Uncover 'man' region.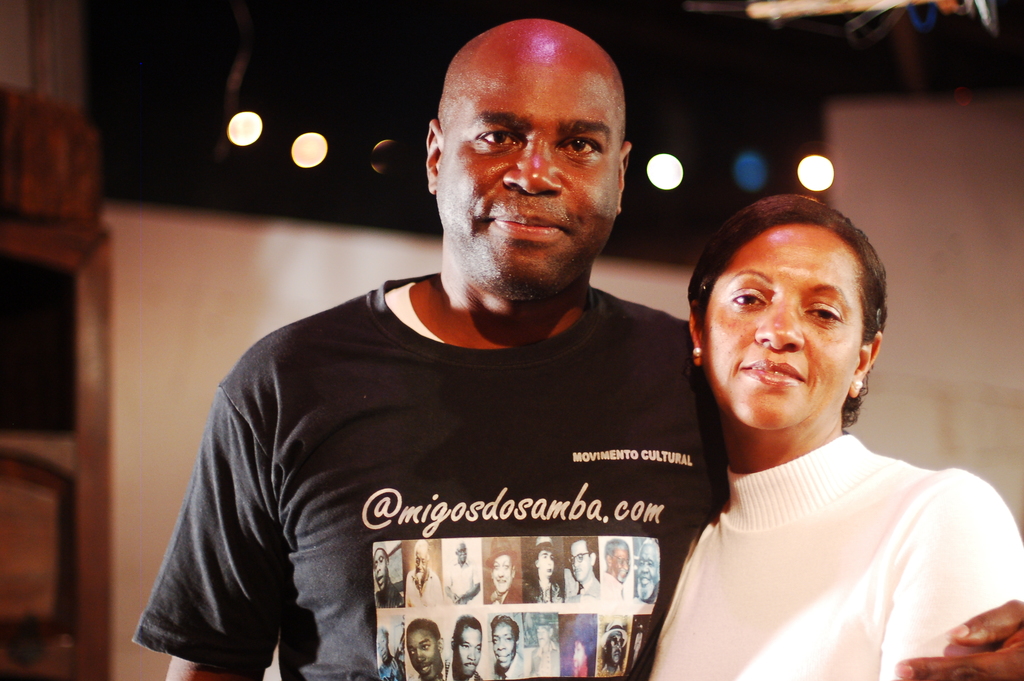
Uncovered: [598, 538, 630, 604].
